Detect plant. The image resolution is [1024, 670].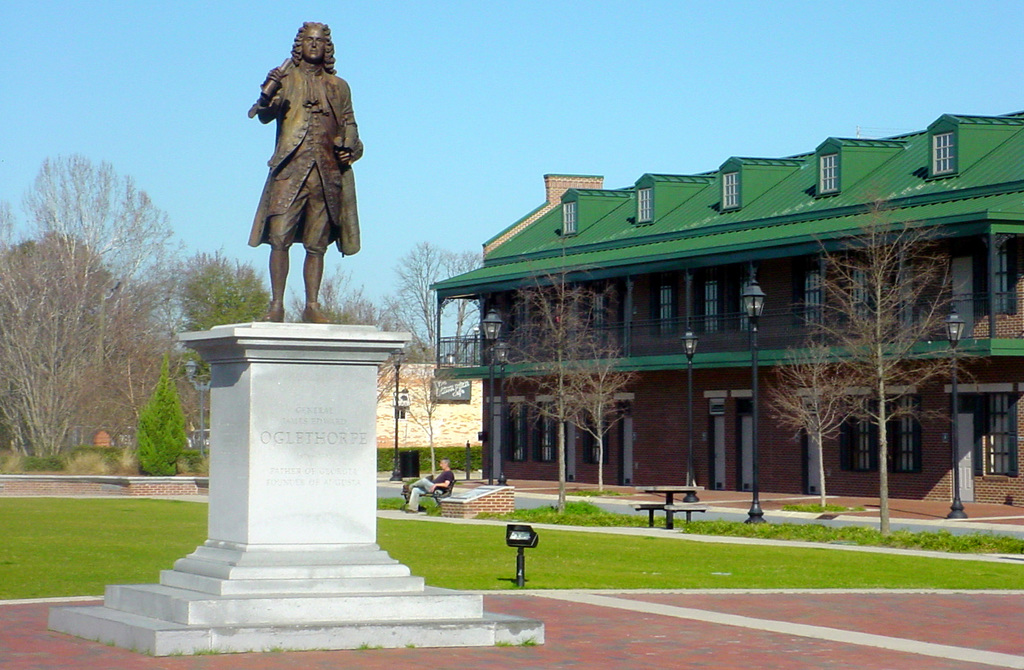
pyautogui.locateOnScreen(165, 645, 188, 660).
